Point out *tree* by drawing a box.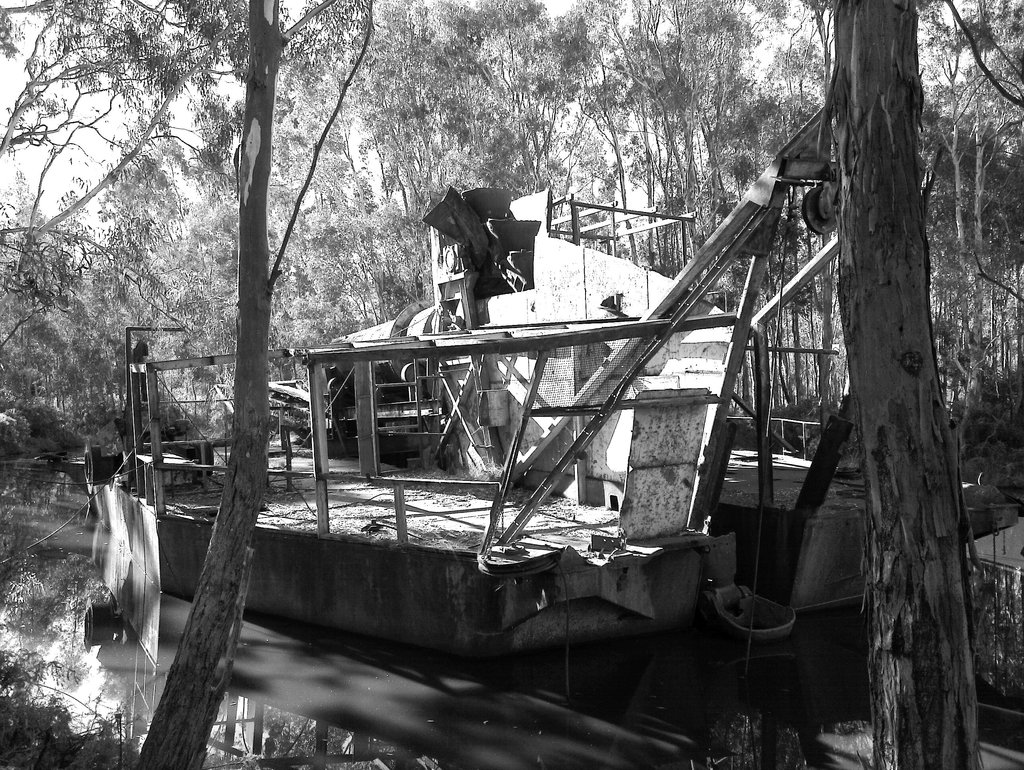
268, 1, 409, 380.
